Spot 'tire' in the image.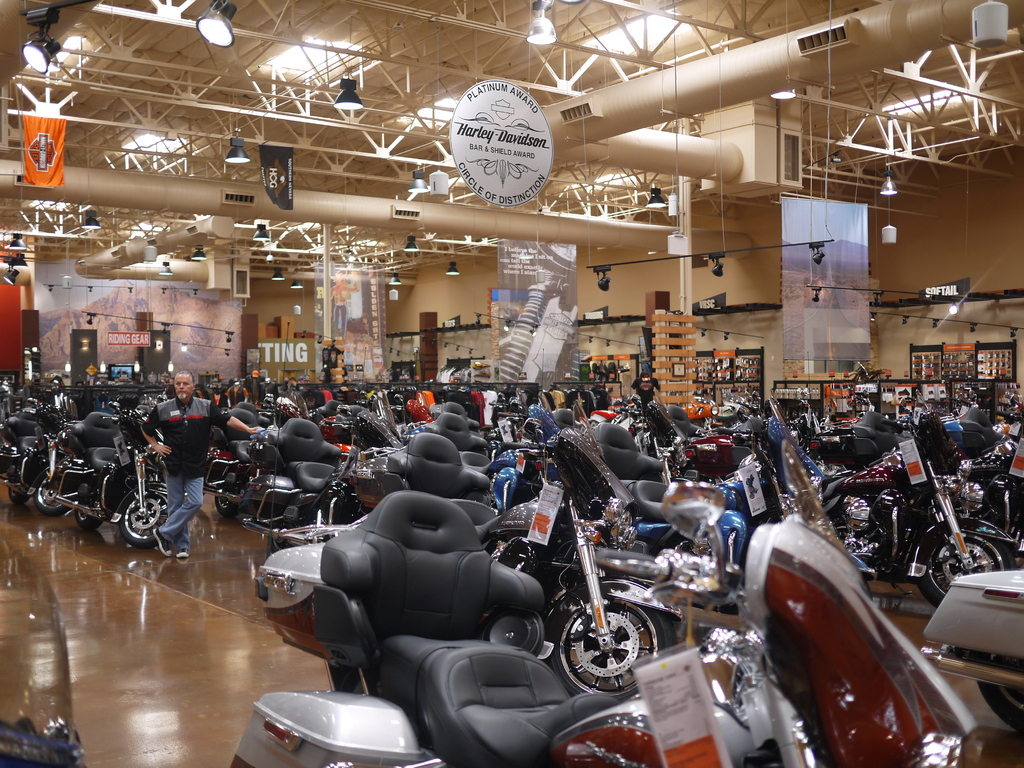
'tire' found at (x1=10, y1=485, x2=31, y2=504).
